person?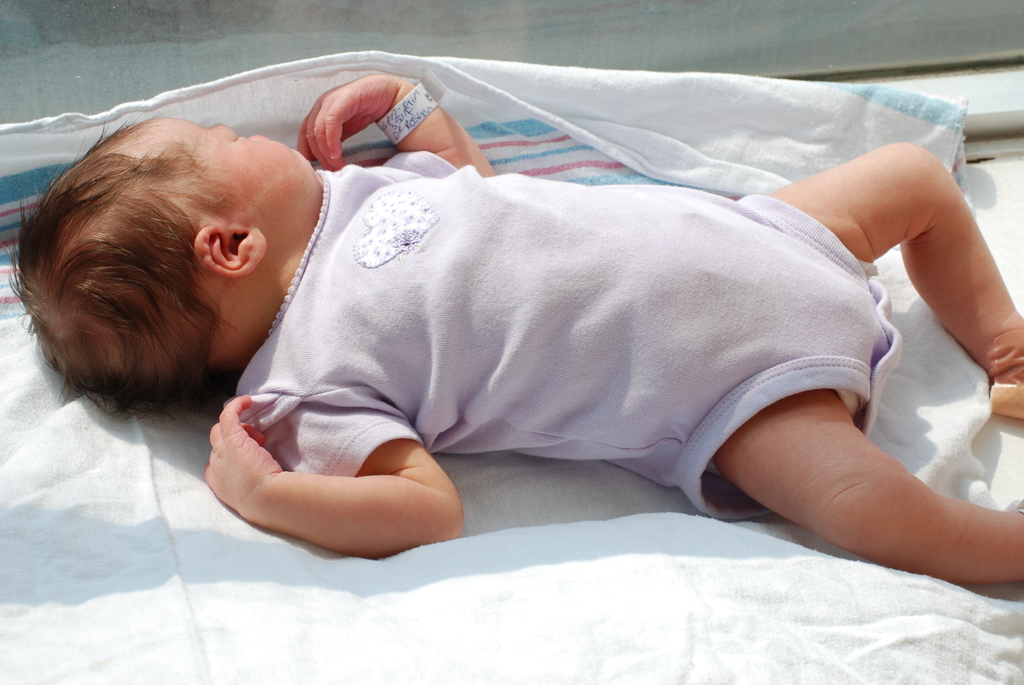
box=[8, 67, 1023, 584]
